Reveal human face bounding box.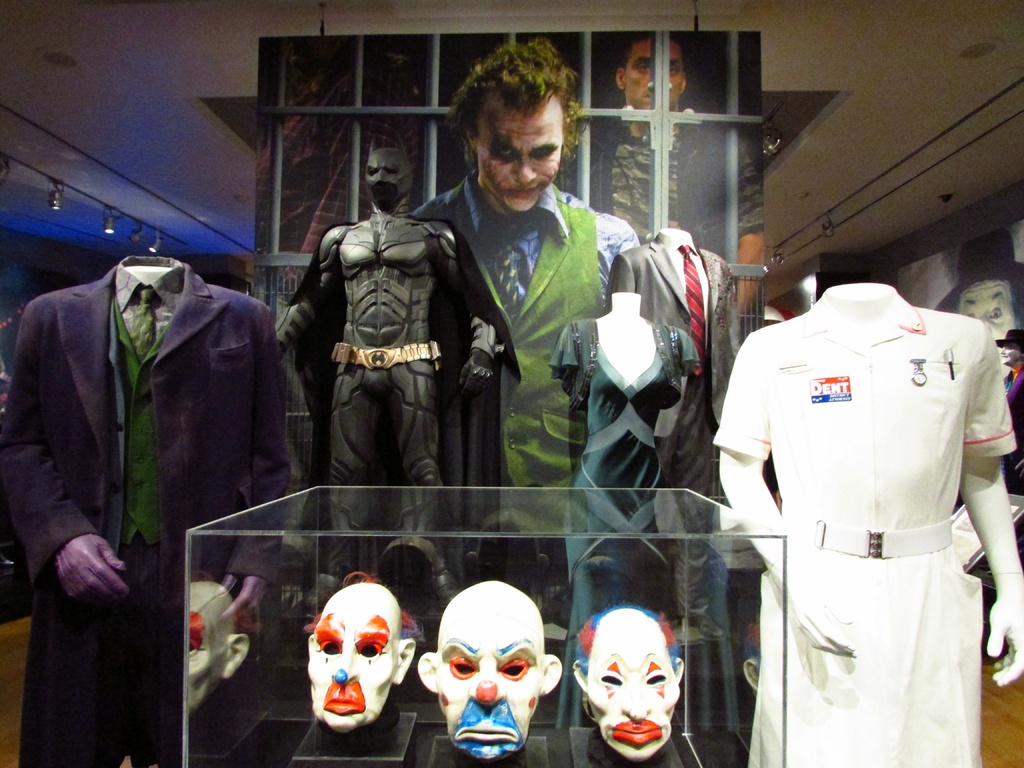
Revealed: (left=438, top=586, right=537, bottom=757).
